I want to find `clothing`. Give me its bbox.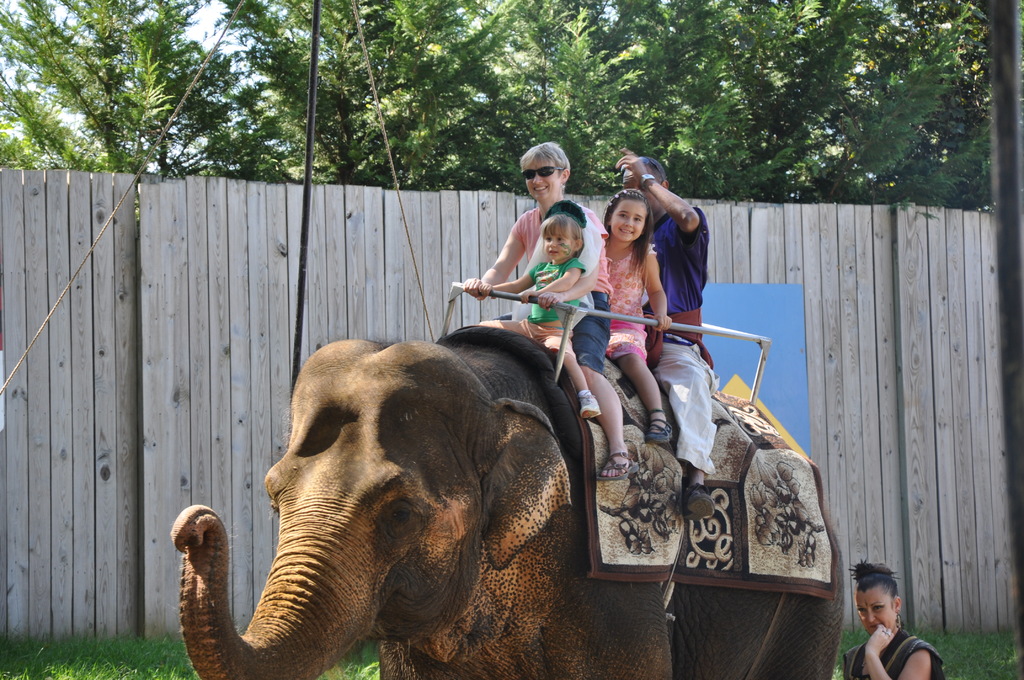
515, 239, 589, 335.
